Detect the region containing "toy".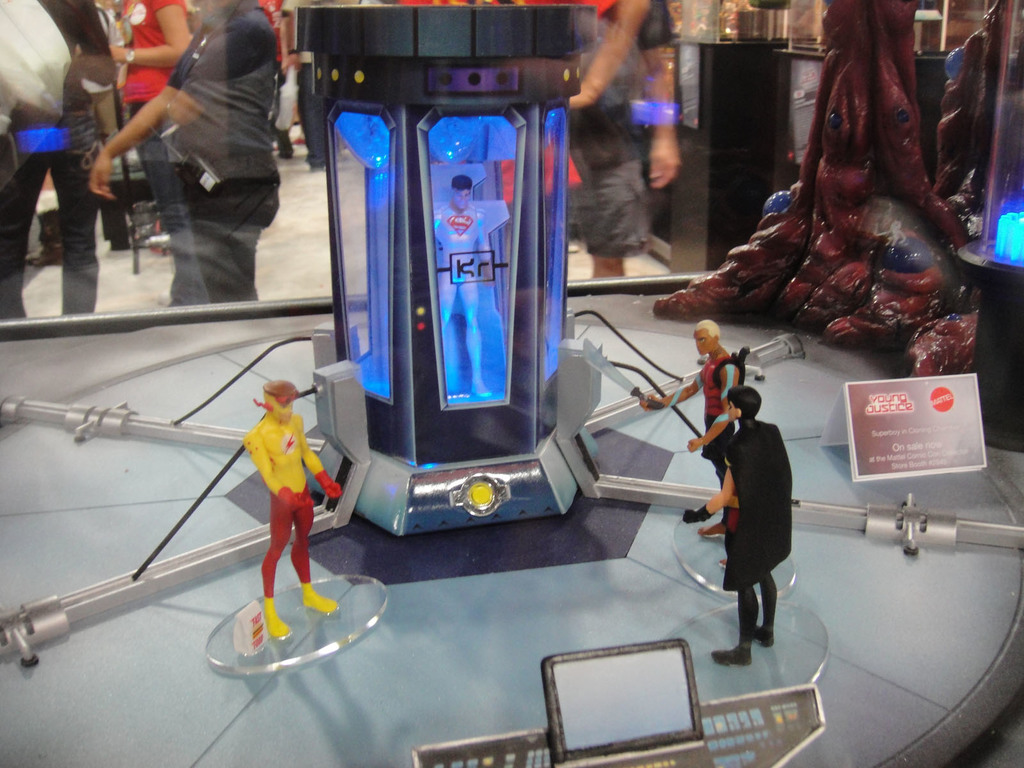
crop(685, 386, 790, 664).
